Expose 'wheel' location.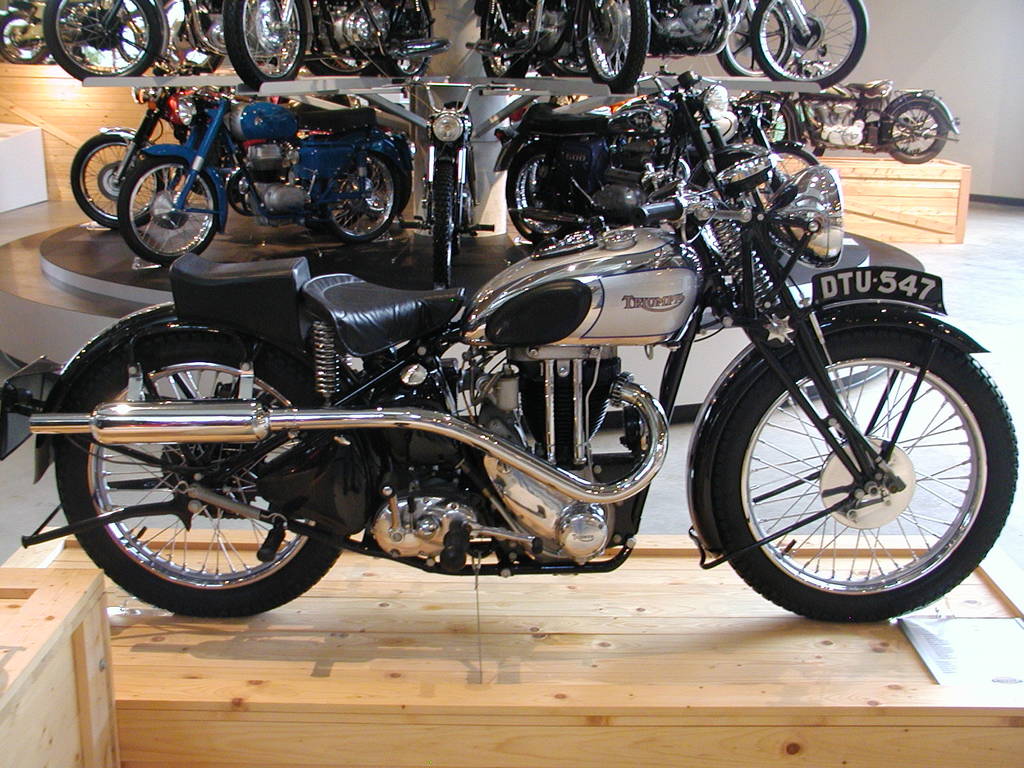
Exposed at crop(742, 101, 795, 141).
